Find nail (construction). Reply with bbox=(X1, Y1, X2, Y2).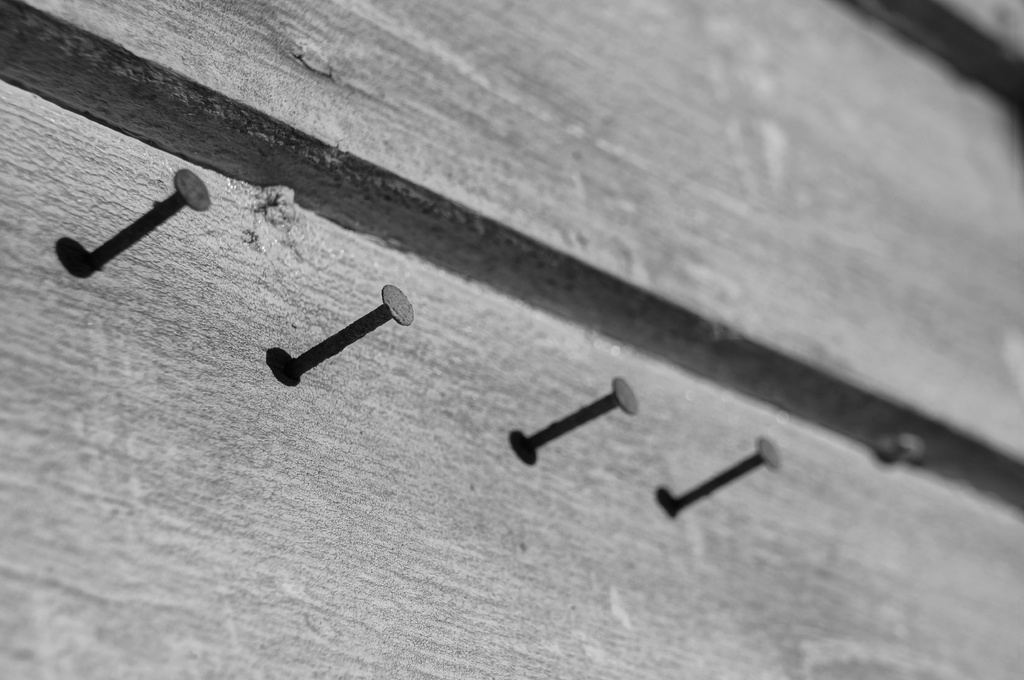
bbox=(294, 280, 414, 372).
